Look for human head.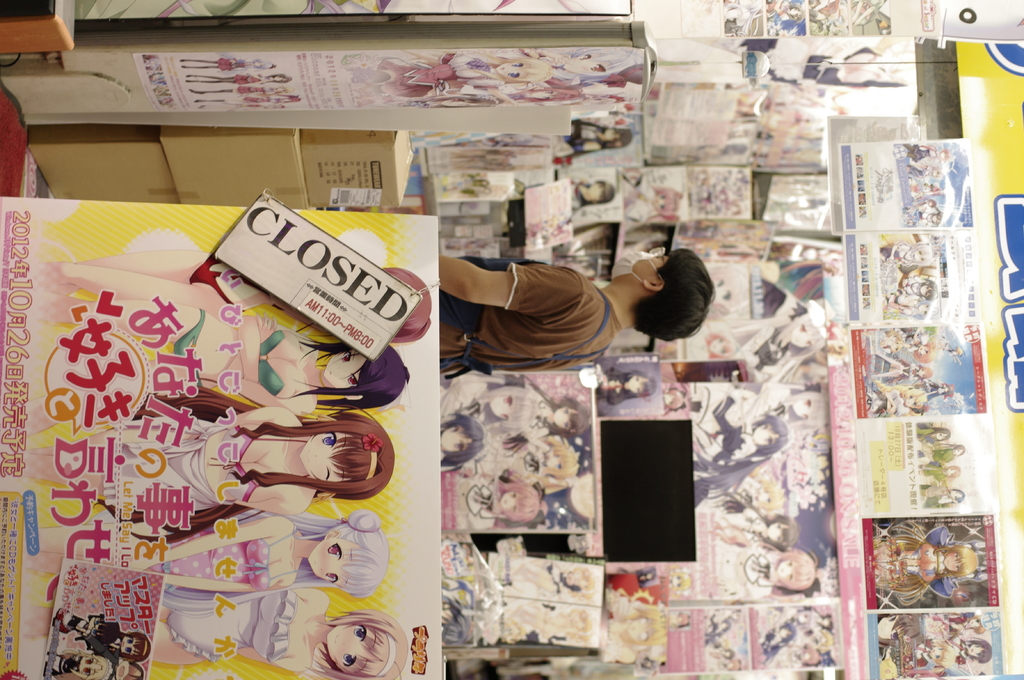
Found: region(582, 181, 615, 205).
